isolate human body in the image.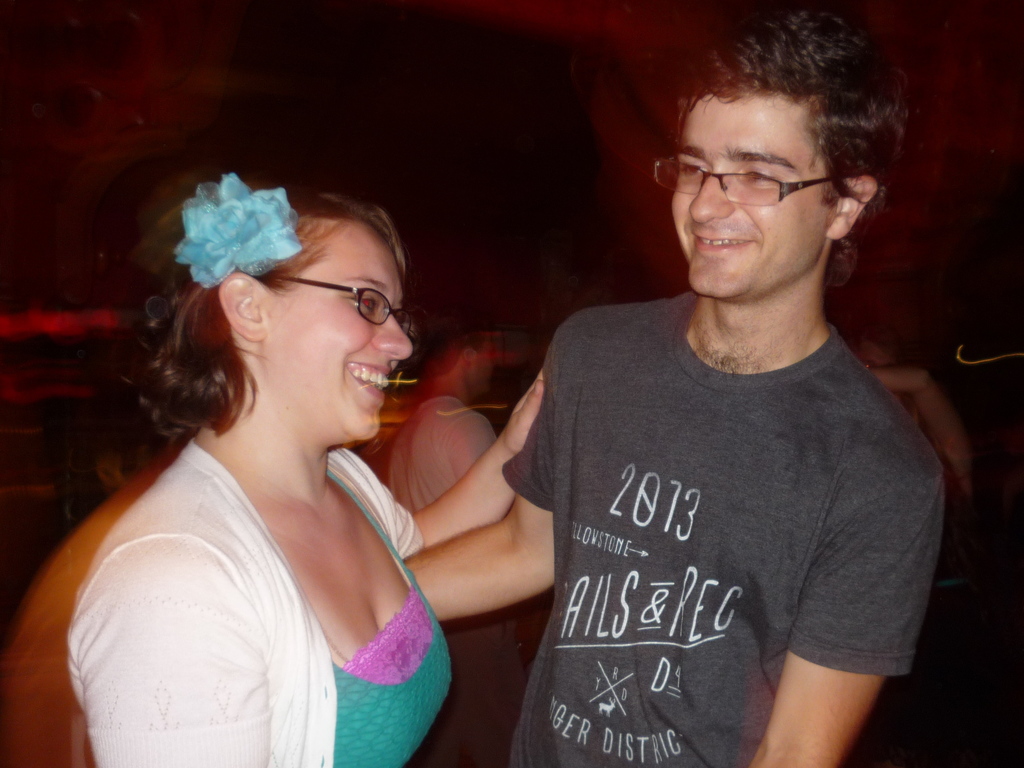
Isolated region: bbox(492, 113, 979, 767).
